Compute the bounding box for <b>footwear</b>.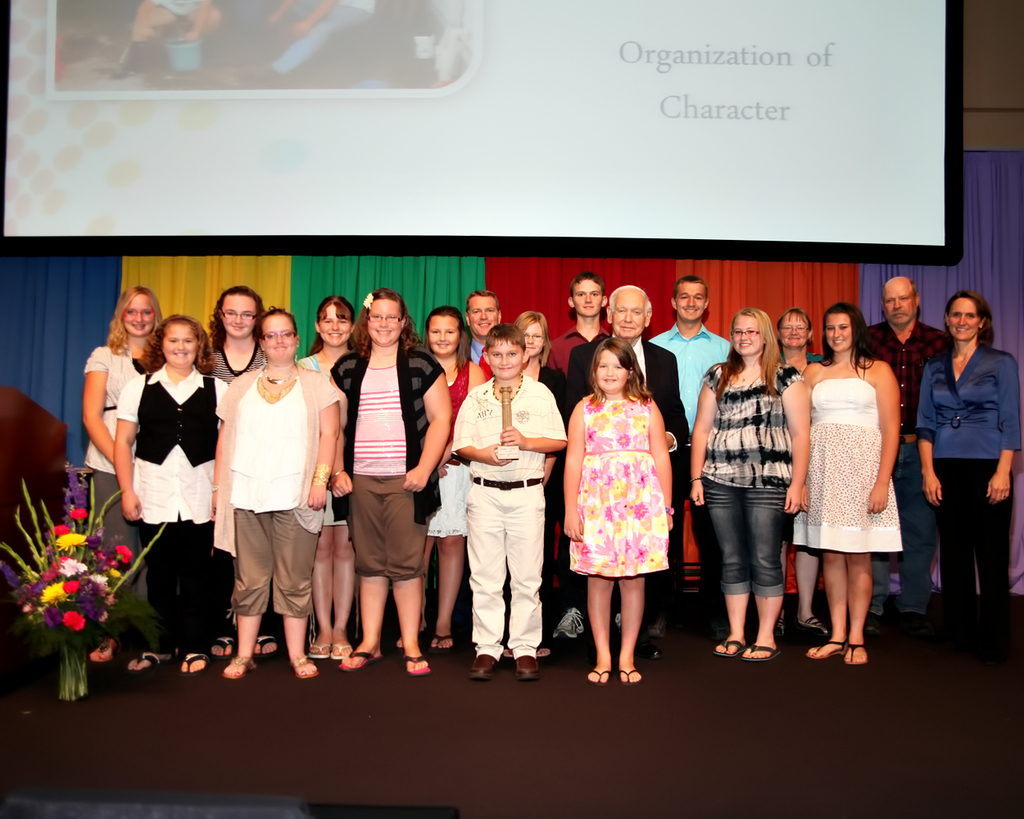
(left=344, top=648, right=374, bottom=663).
